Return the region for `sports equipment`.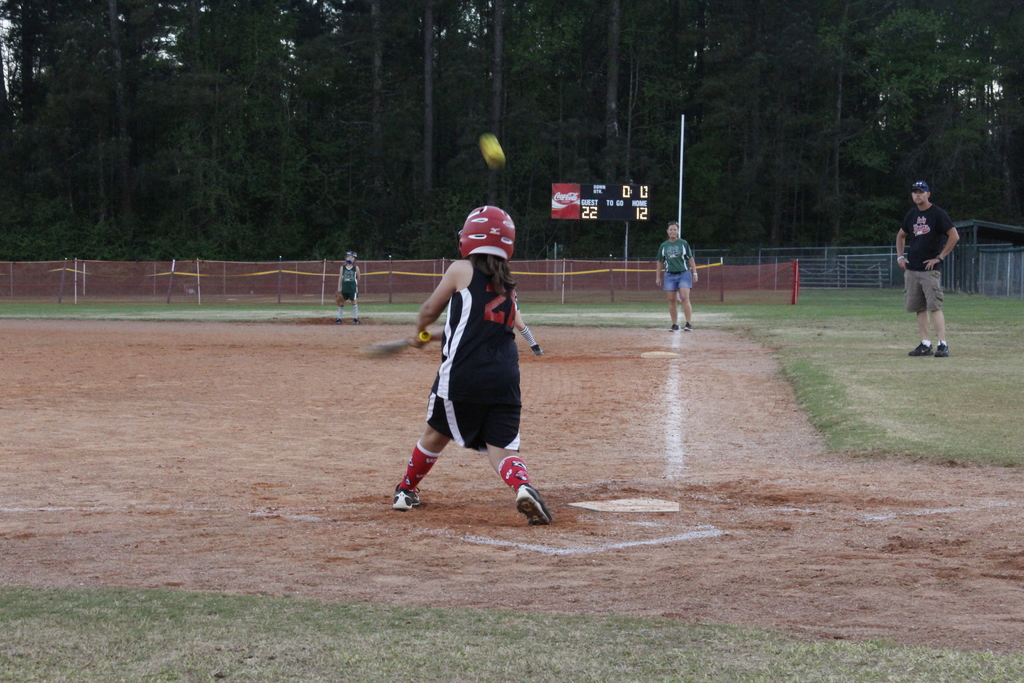
box(457, 202, 514, 259).
